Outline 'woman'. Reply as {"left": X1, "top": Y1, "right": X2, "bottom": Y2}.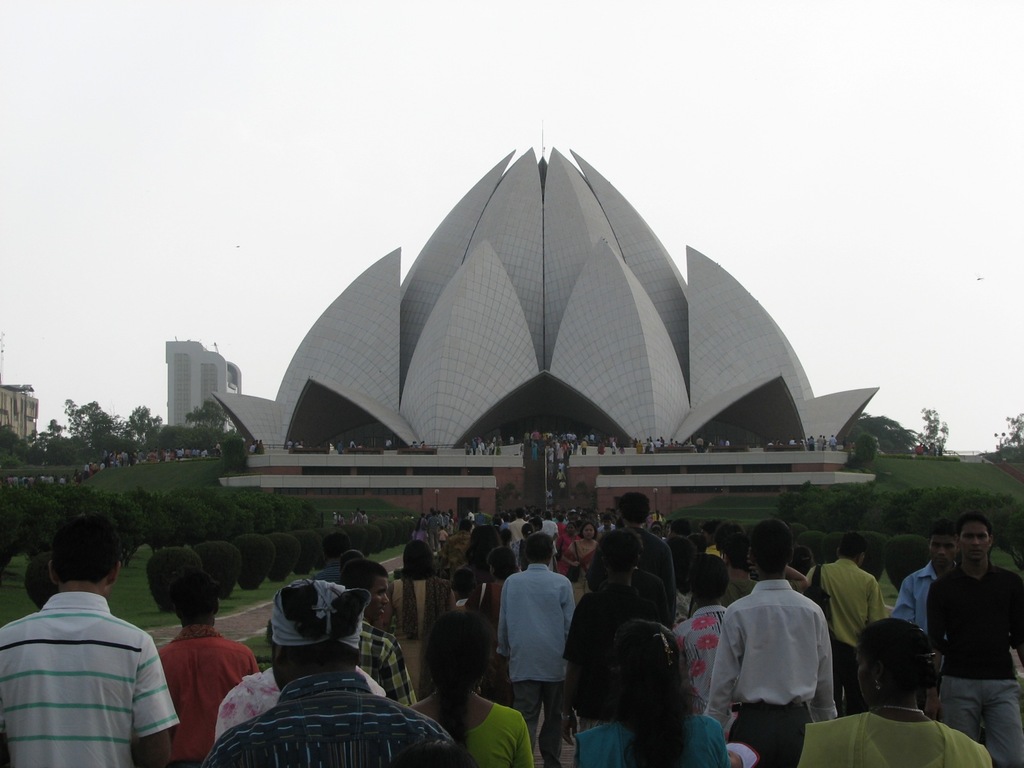
{"left": 570, "top": 617, "right": 730, "bottom": 767}.
